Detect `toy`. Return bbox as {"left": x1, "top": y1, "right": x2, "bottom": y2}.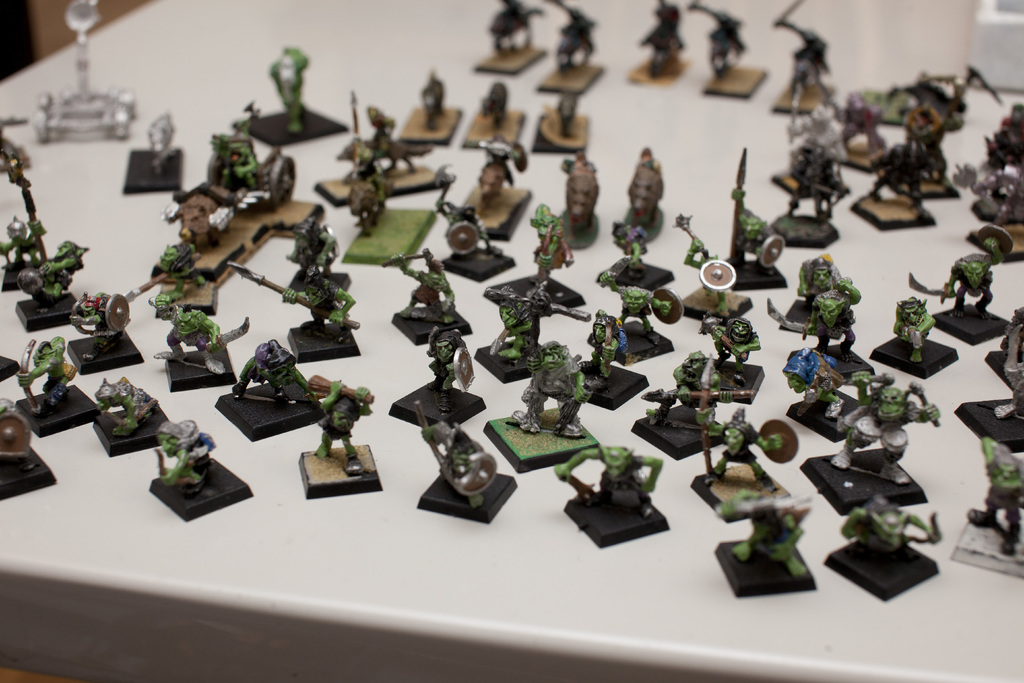
{"left": 483, "top": 278, "right": 591, "bottom": 390}.
